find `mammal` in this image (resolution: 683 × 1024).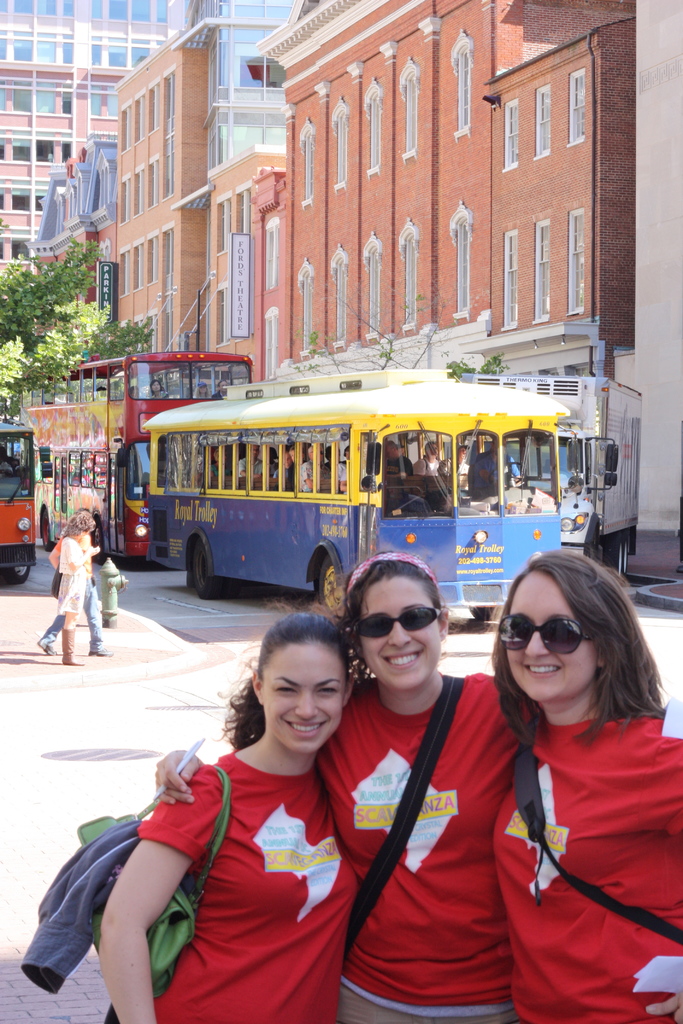
locate(273, 449, 308, 479).
